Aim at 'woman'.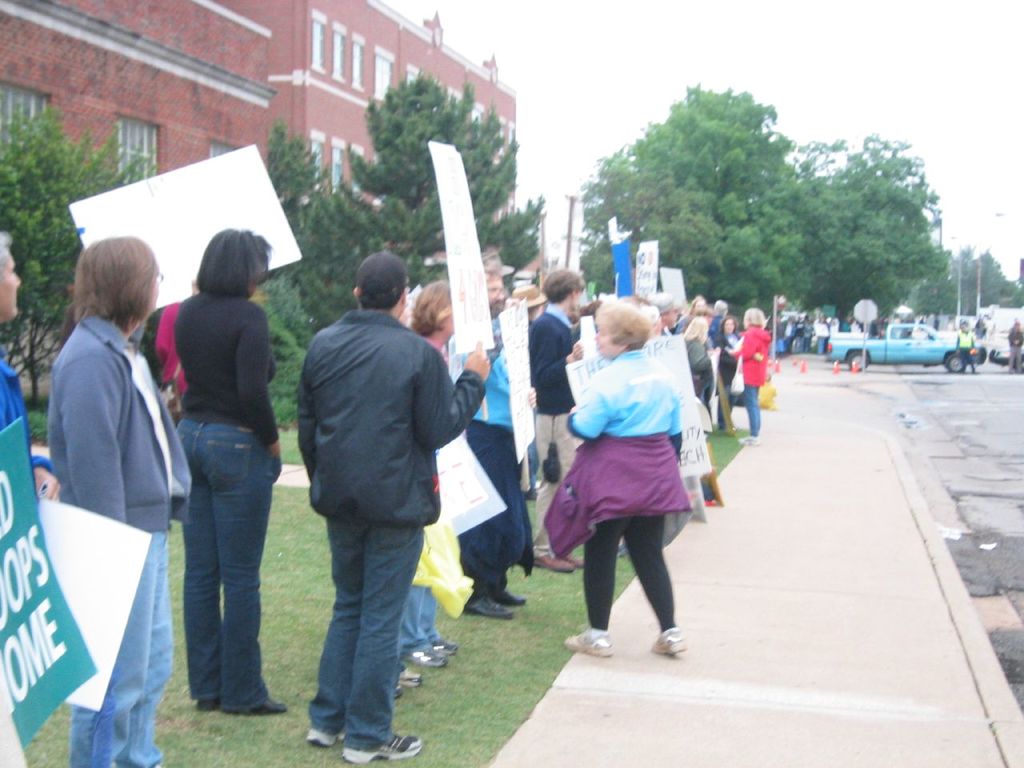
Aimed at (x1=32, y1=214, x2=182, y2=710).
